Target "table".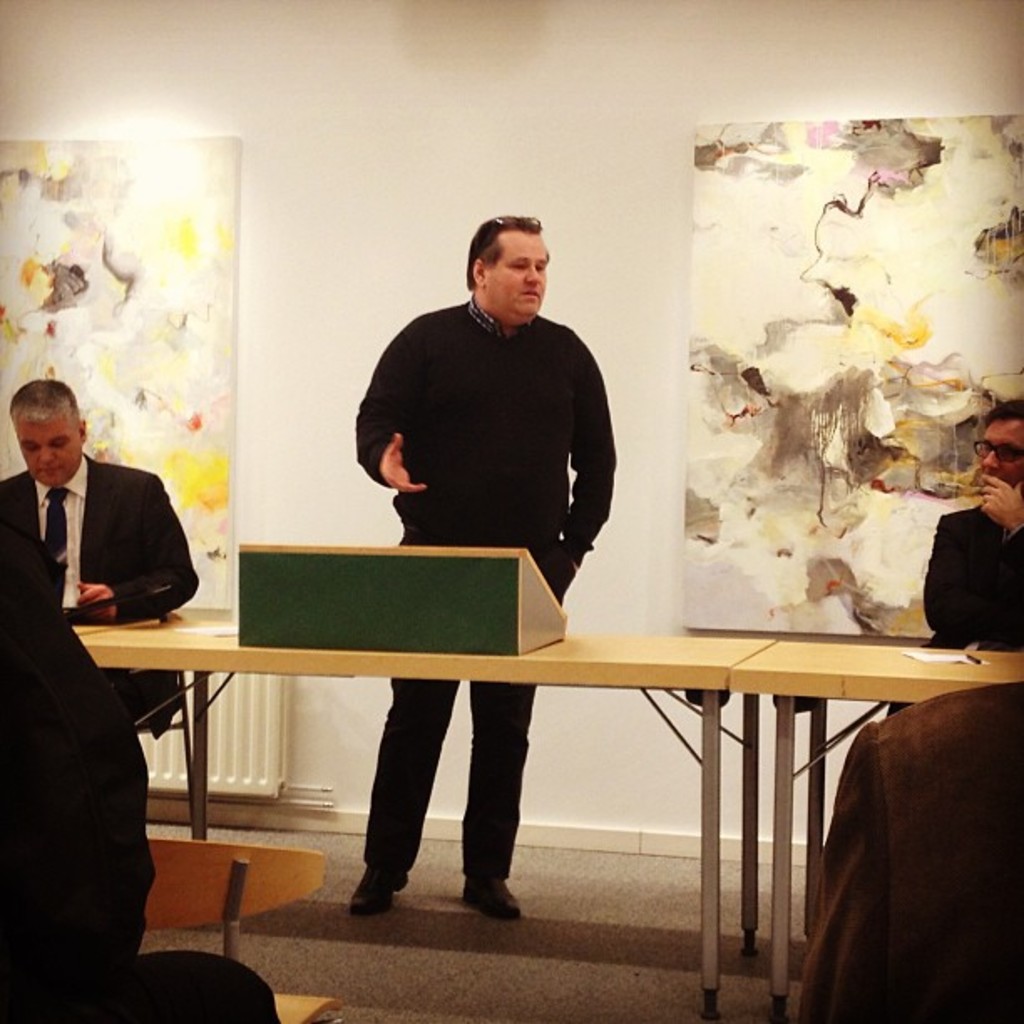
Target region: [left=62, top=582, right=980, bottom=962].
